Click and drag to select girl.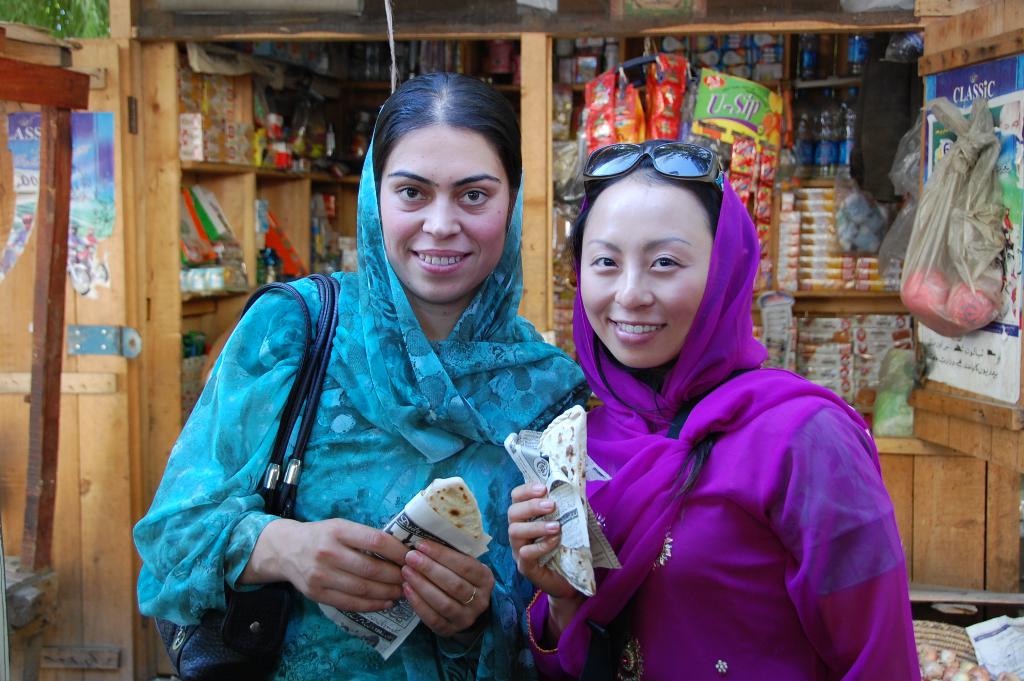
Selection: {"left": 133, "top": 72, "right": 580, "bottom": 680}.
